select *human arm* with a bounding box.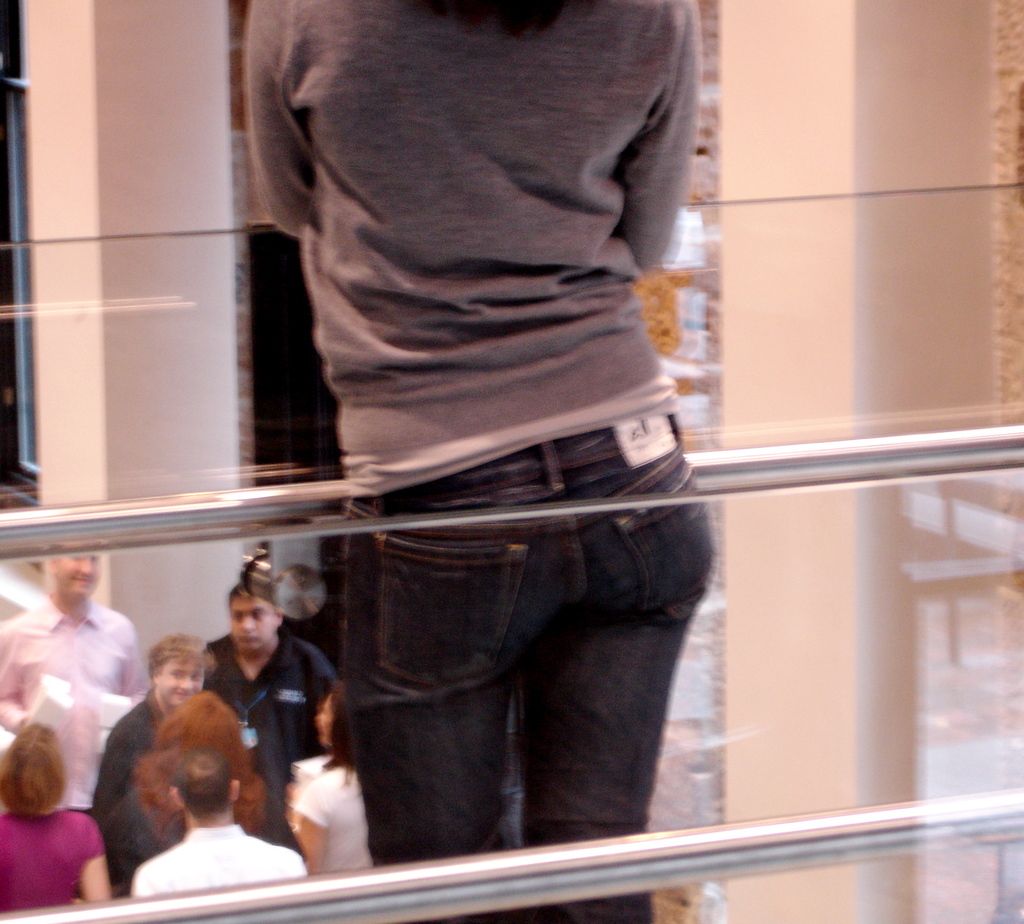
[left=246, top=17, right=320, bottom=235].
